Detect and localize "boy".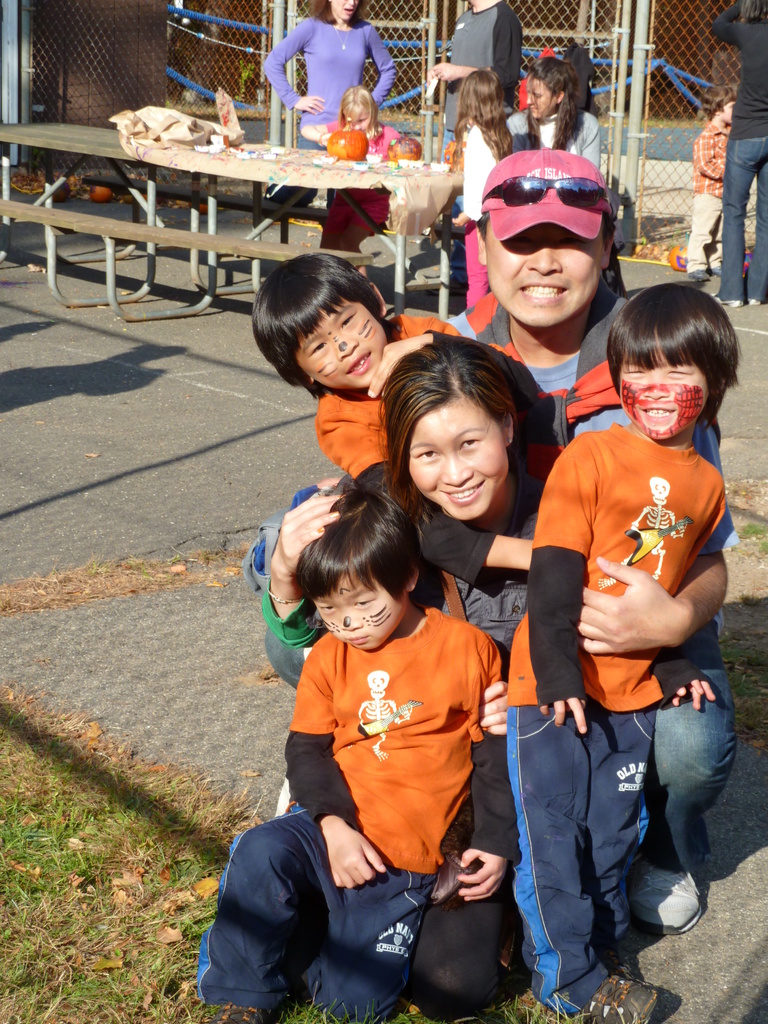
Localized at [513,277,758,993].
